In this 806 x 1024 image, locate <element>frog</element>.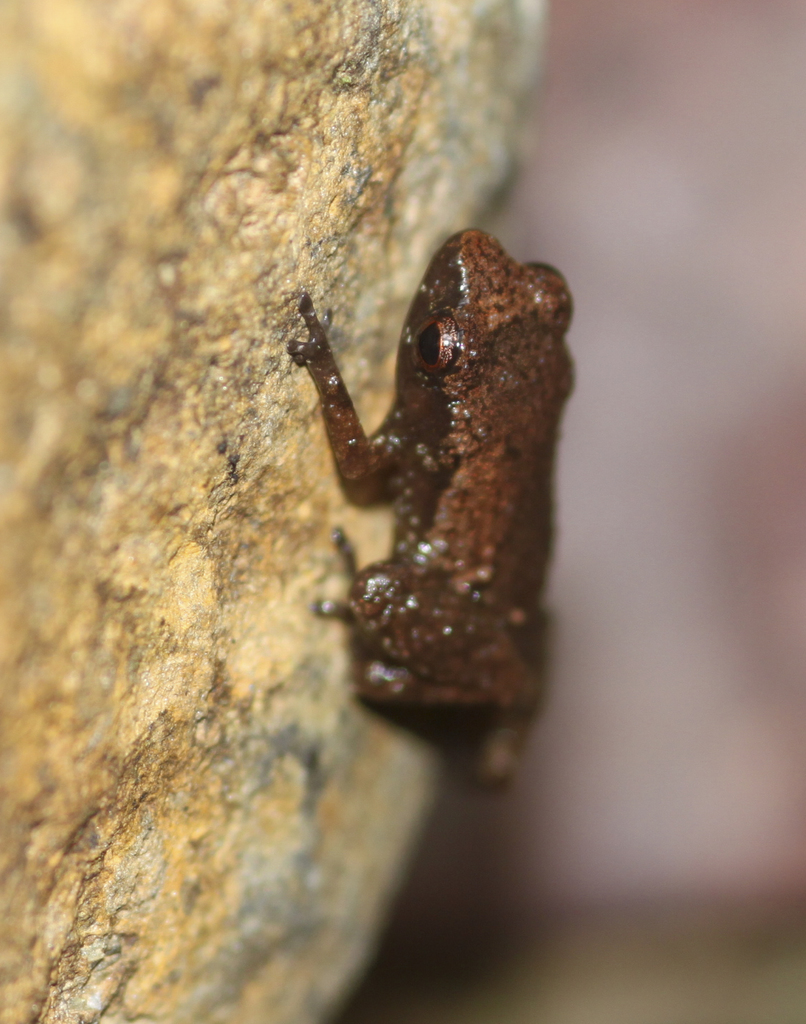
Bounding box: (left=285, top=232, right=579, bottom=796).
